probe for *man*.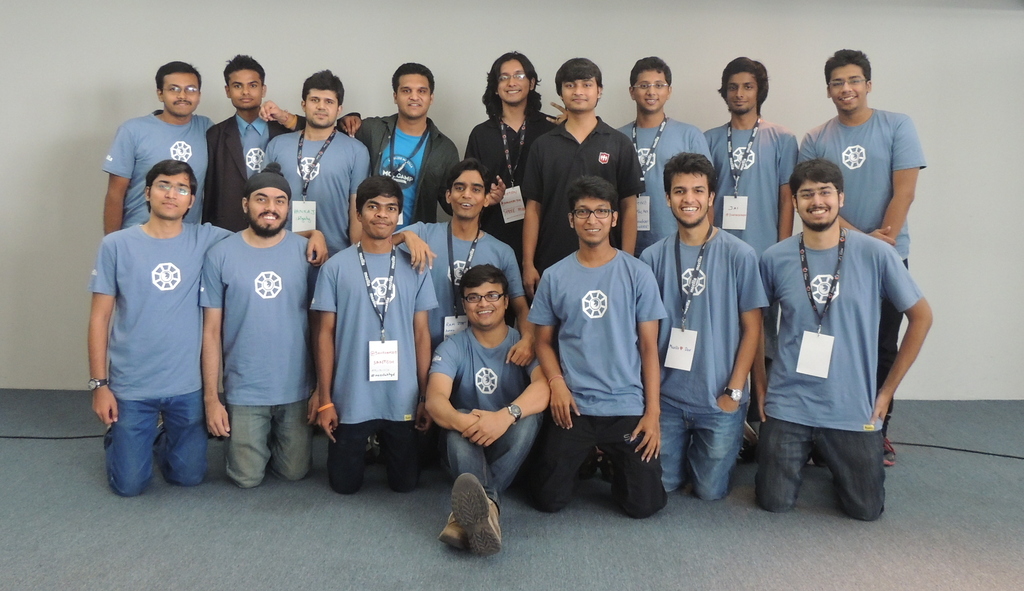
Probe result: [x1=641, y1=151, x2=772, y2=504].
